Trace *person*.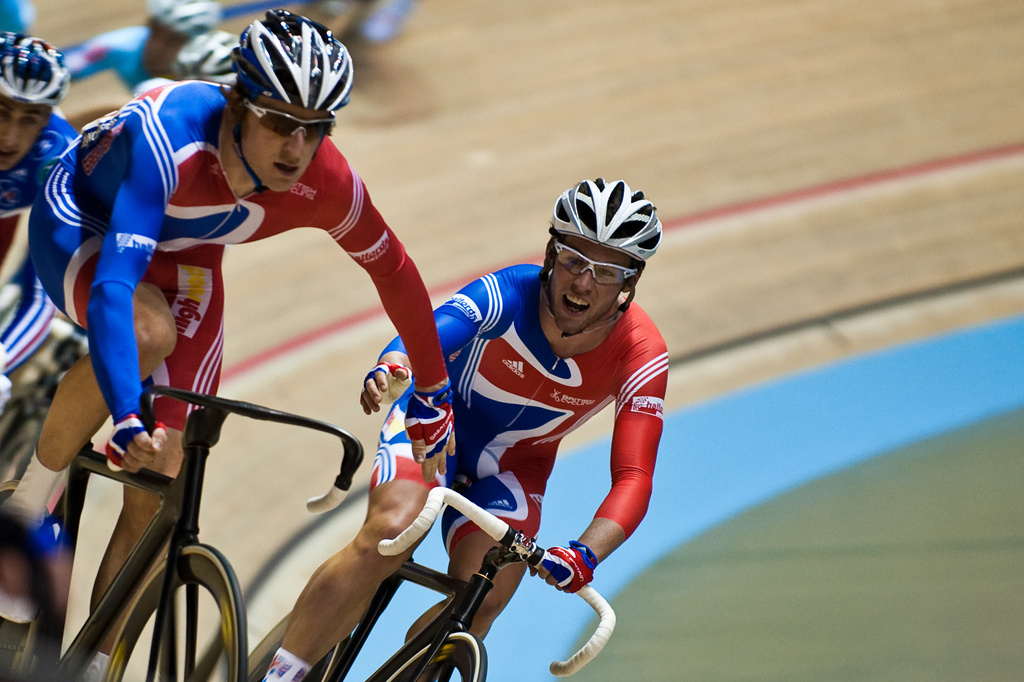
Traced to region(262, 167, 676, 681).
